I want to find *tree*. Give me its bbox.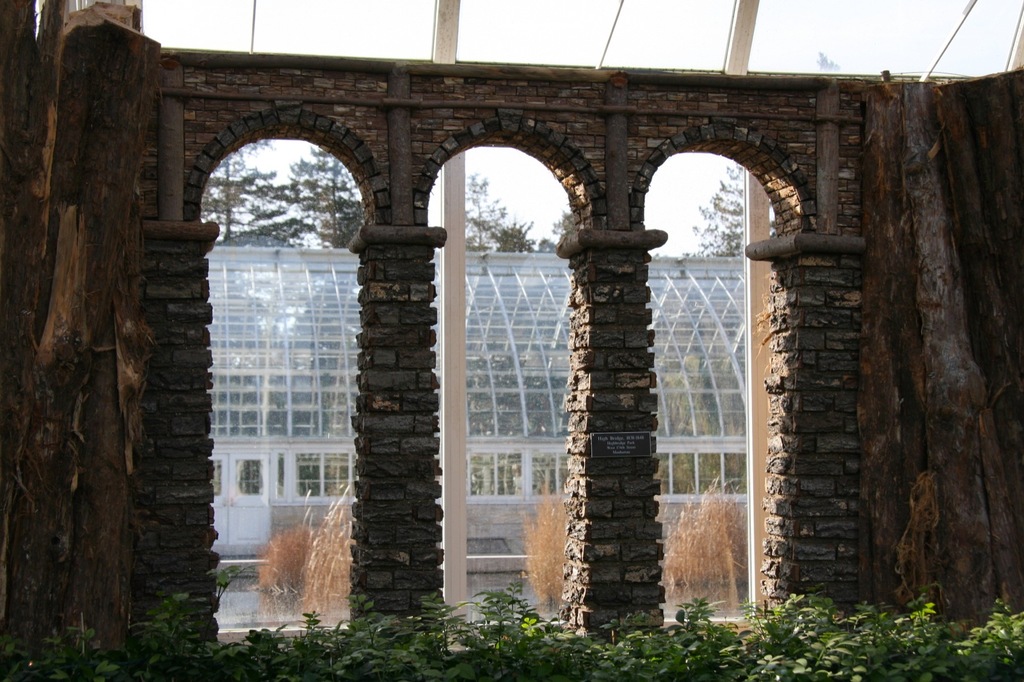
{"x1": 260, "y1": 150, "x2": 364, "y2": 441}.
